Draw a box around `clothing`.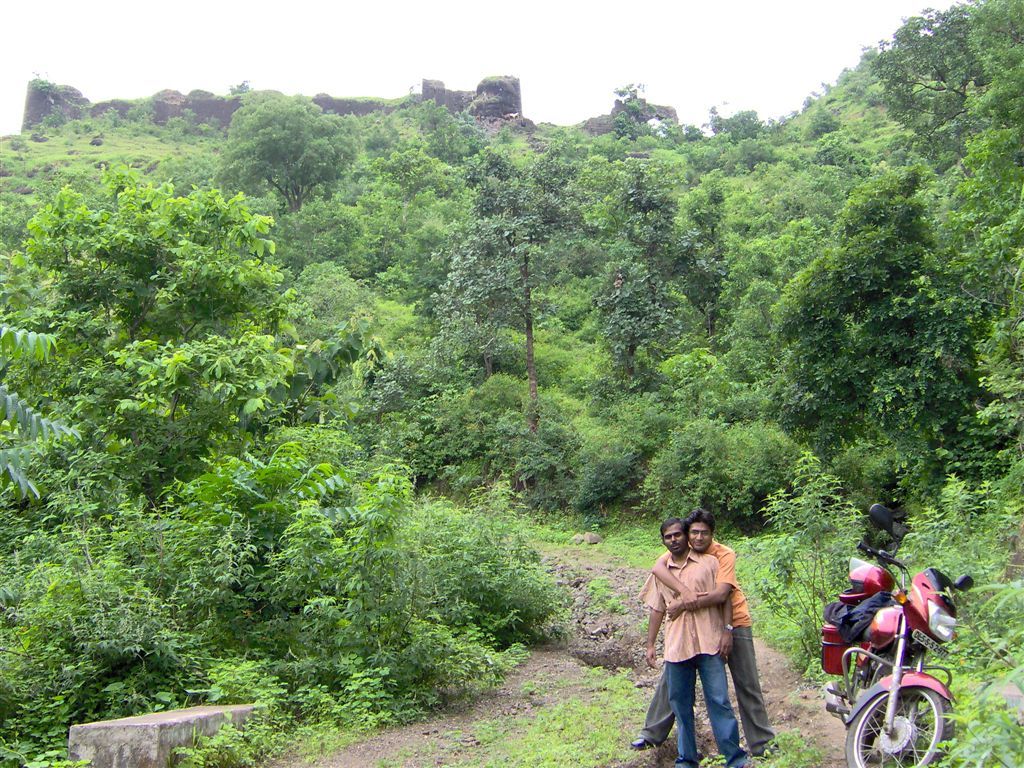
left=636, top=548, right=734, bottom=767.
